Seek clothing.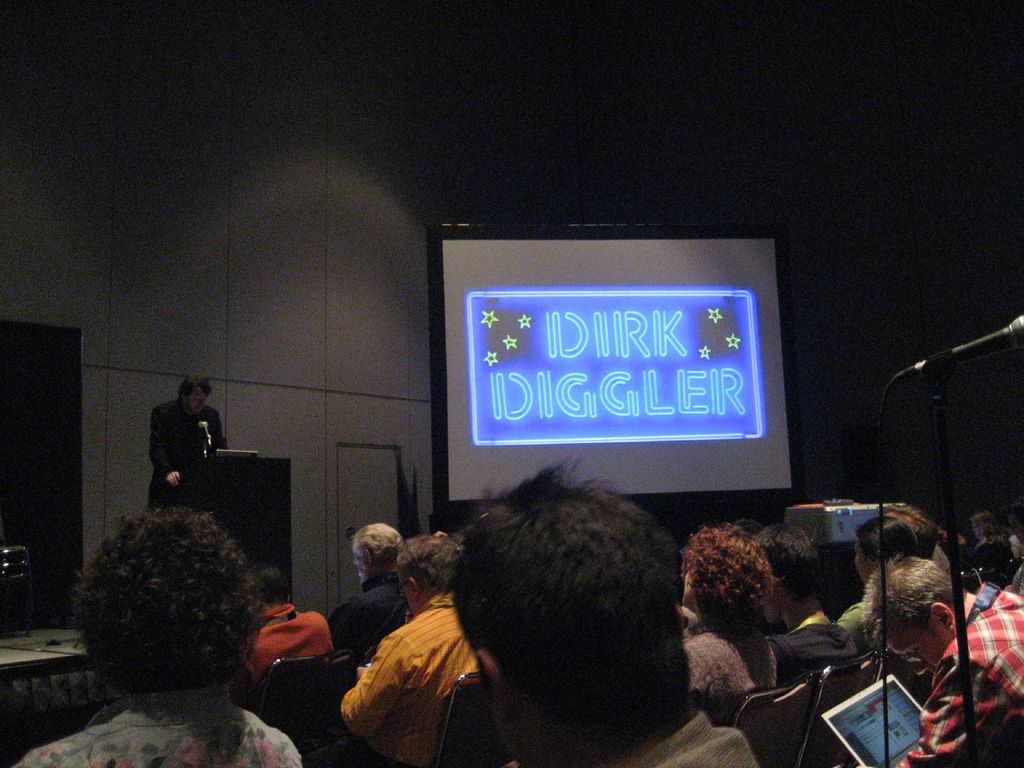
326 584 523 752.
